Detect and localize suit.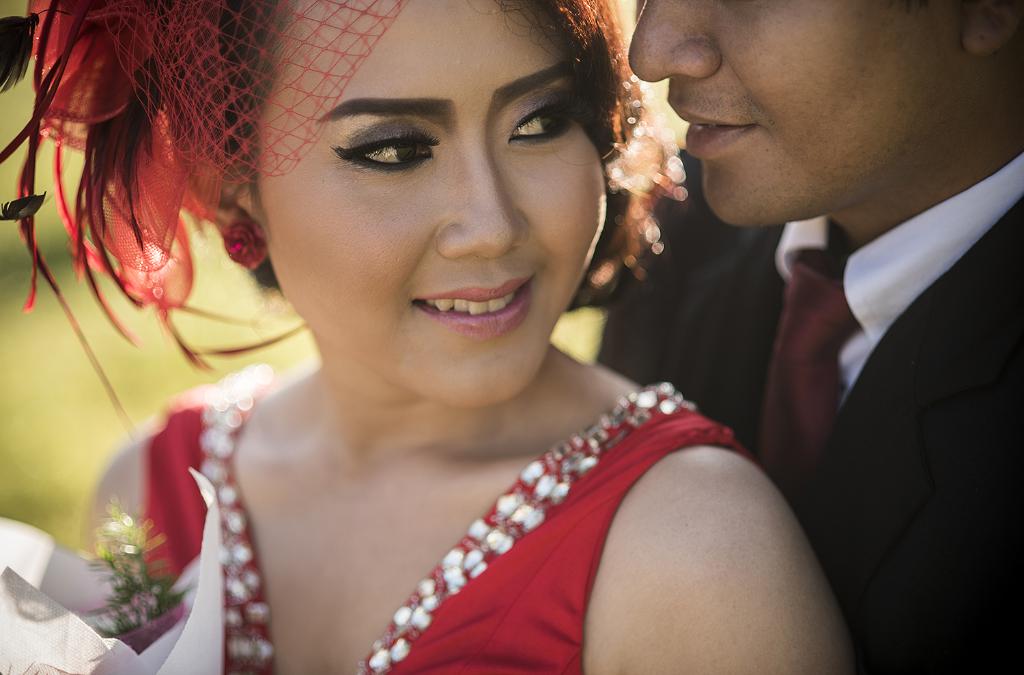
Localized at [x1=565, y1=152, x2=1023, y2=672].
